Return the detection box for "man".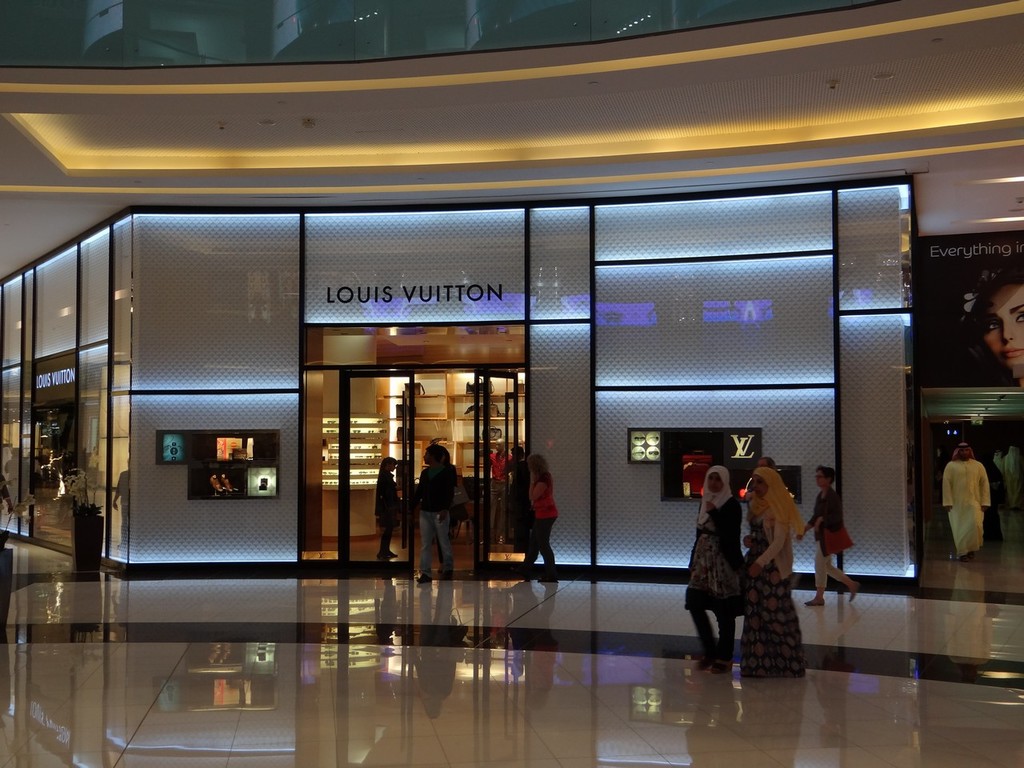
[left=943, top=440, right=995, bottom=574].
